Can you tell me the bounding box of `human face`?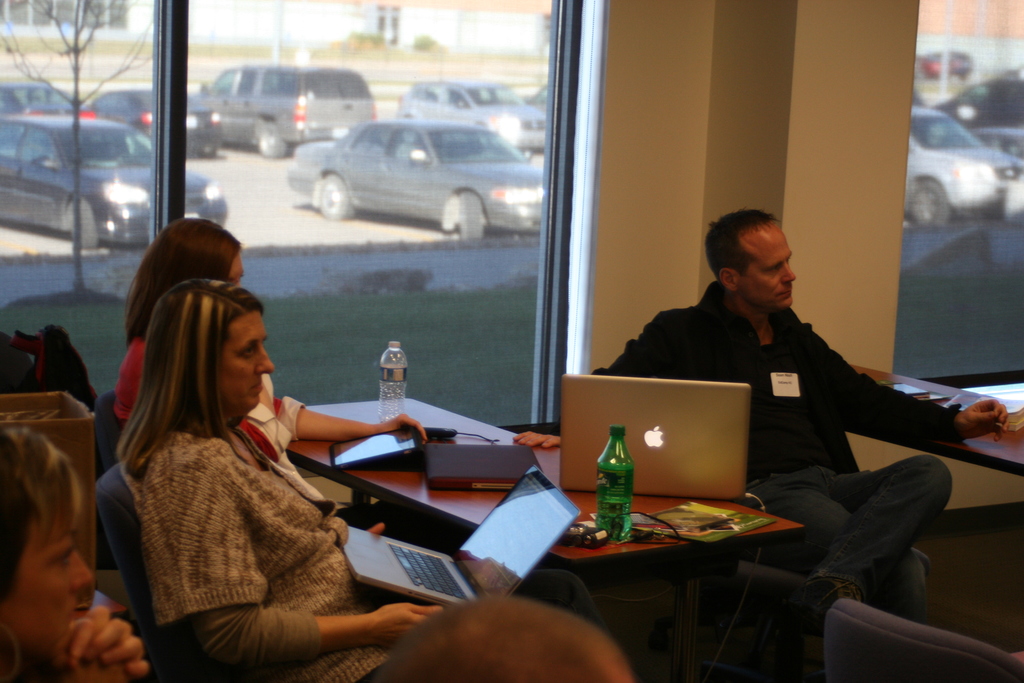
<bbox>221, 310, 276, 413</bbox>.
